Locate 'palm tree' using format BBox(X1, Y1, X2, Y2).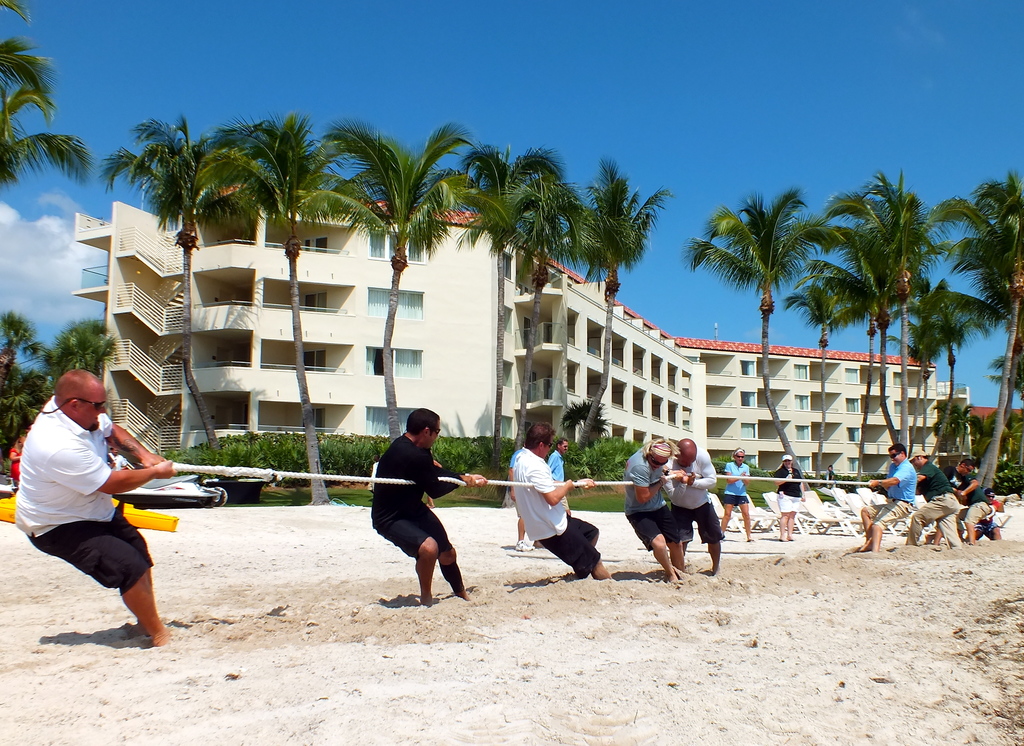
BBox(453, 143, 537, 476).
